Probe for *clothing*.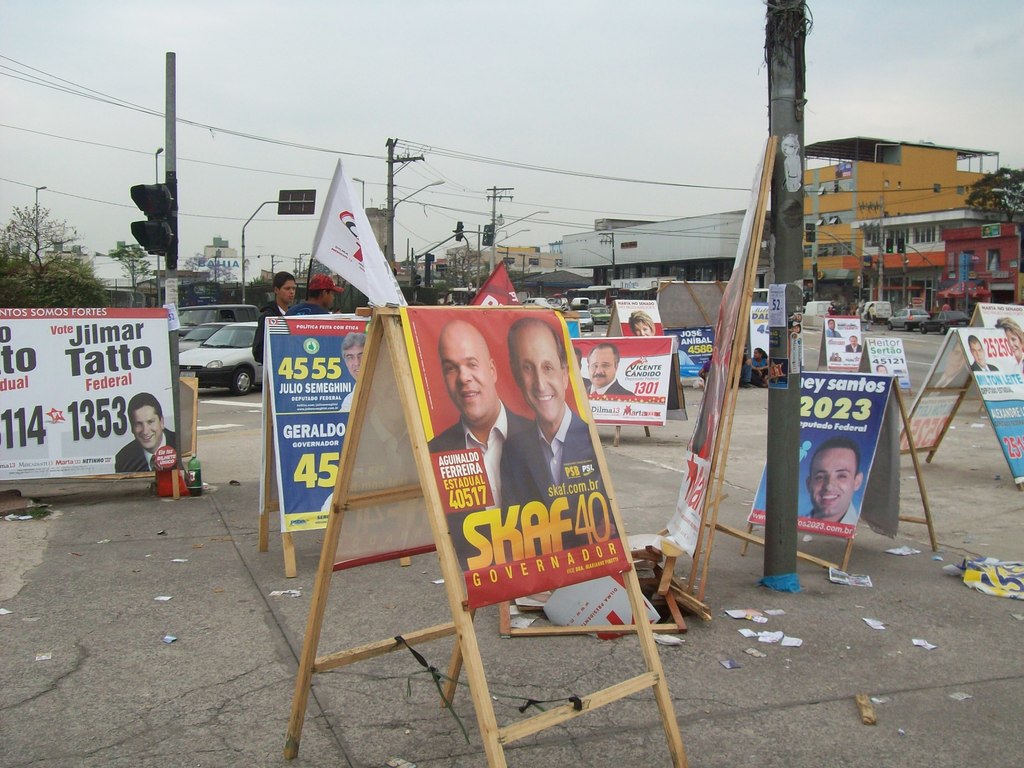
Probe result: (428, 399, 559, 568).
